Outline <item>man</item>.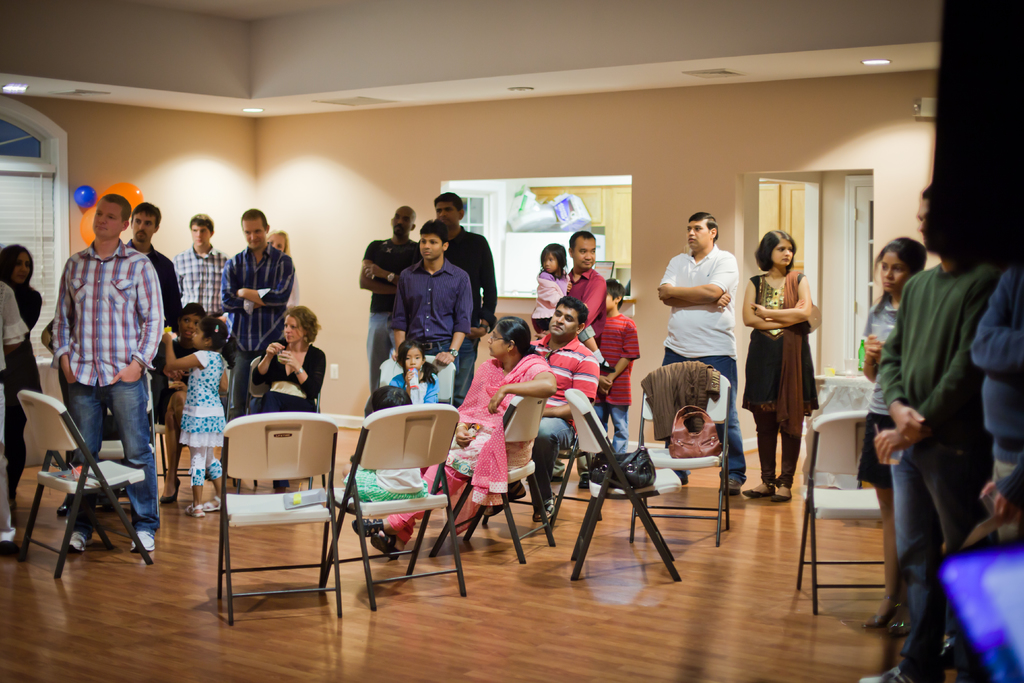
Outline: bbox=[513, 294, 601, 528].
